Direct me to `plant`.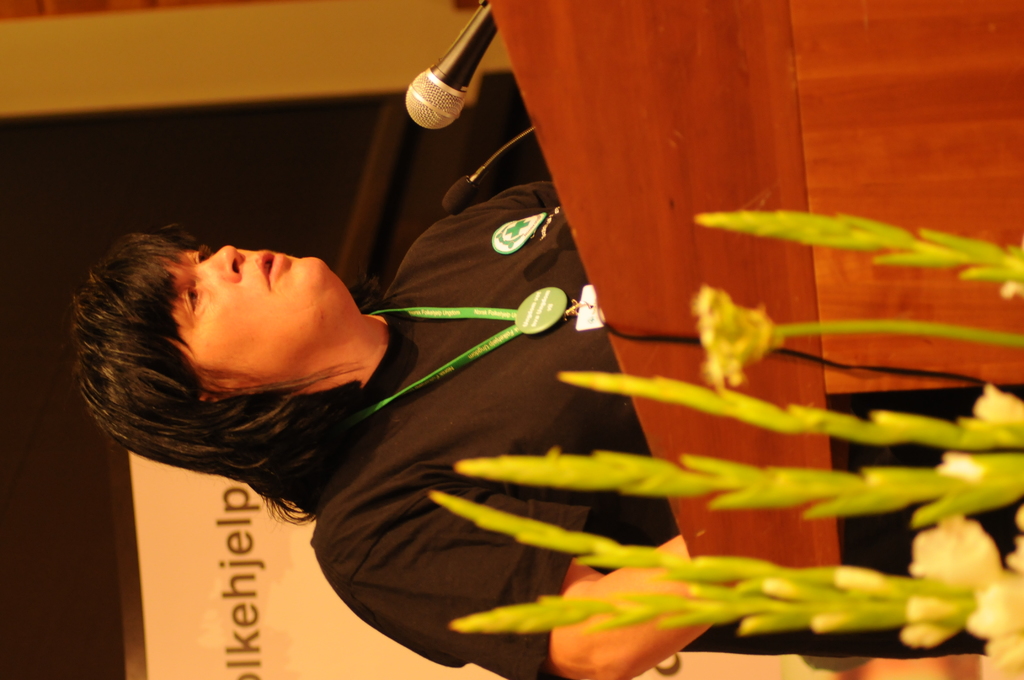
Direction: bbox=[689, 207, 1023, 291].
